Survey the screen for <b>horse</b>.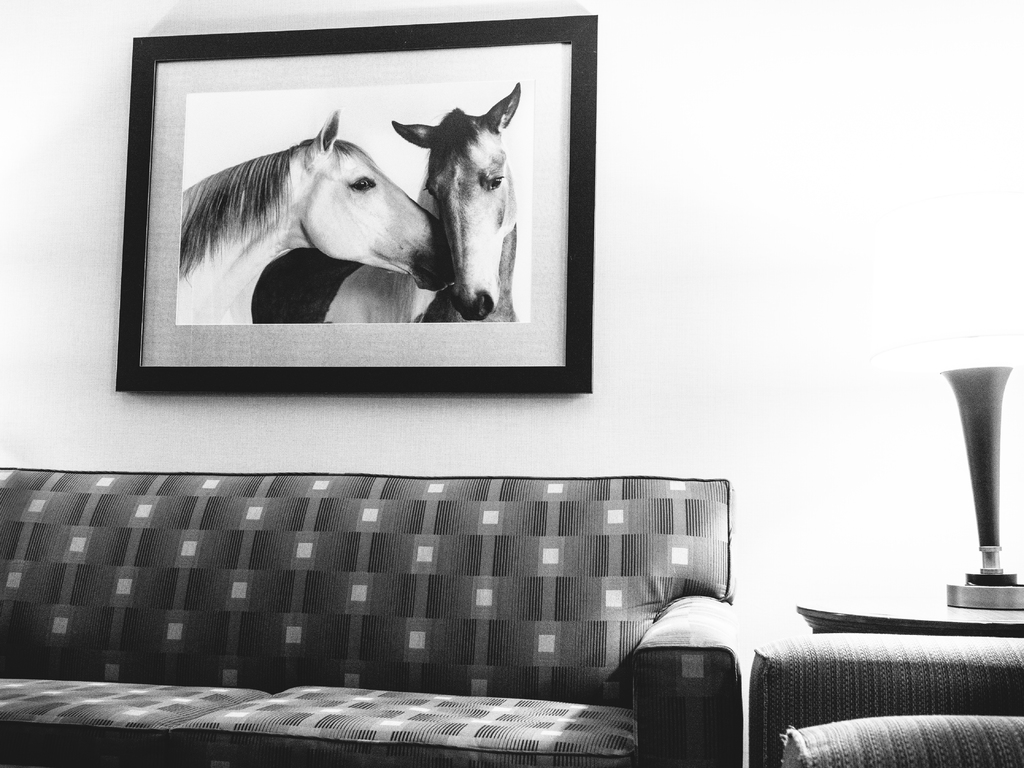
Survey found: region(180, 112, 458, 324).
